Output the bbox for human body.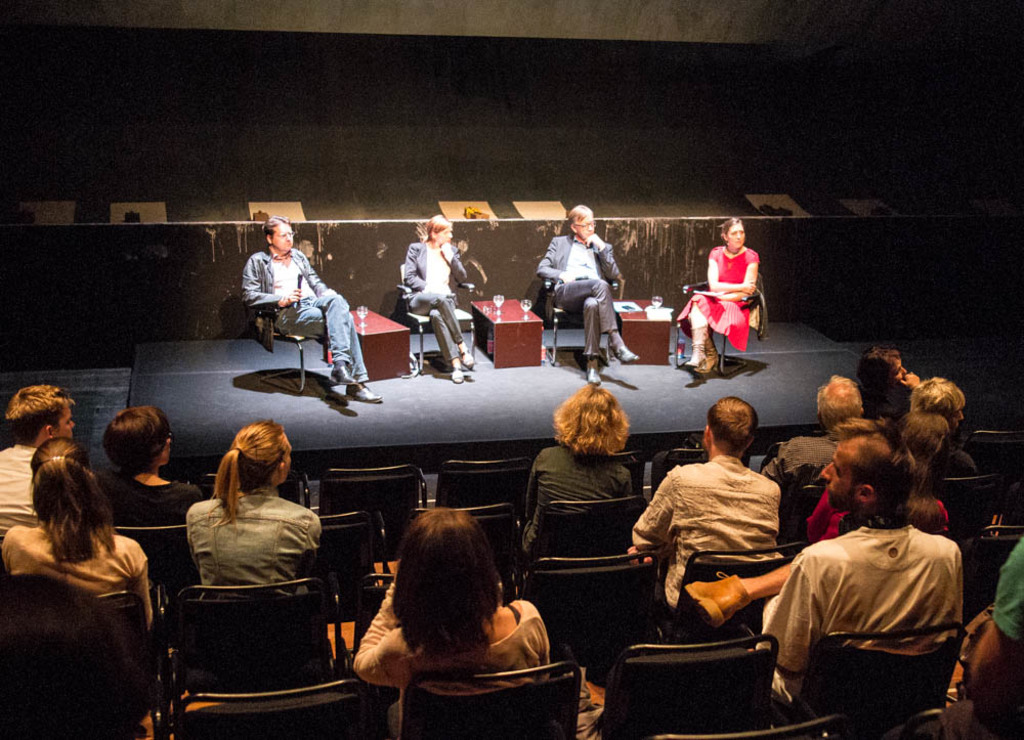
(180, 411, 321, 591).
